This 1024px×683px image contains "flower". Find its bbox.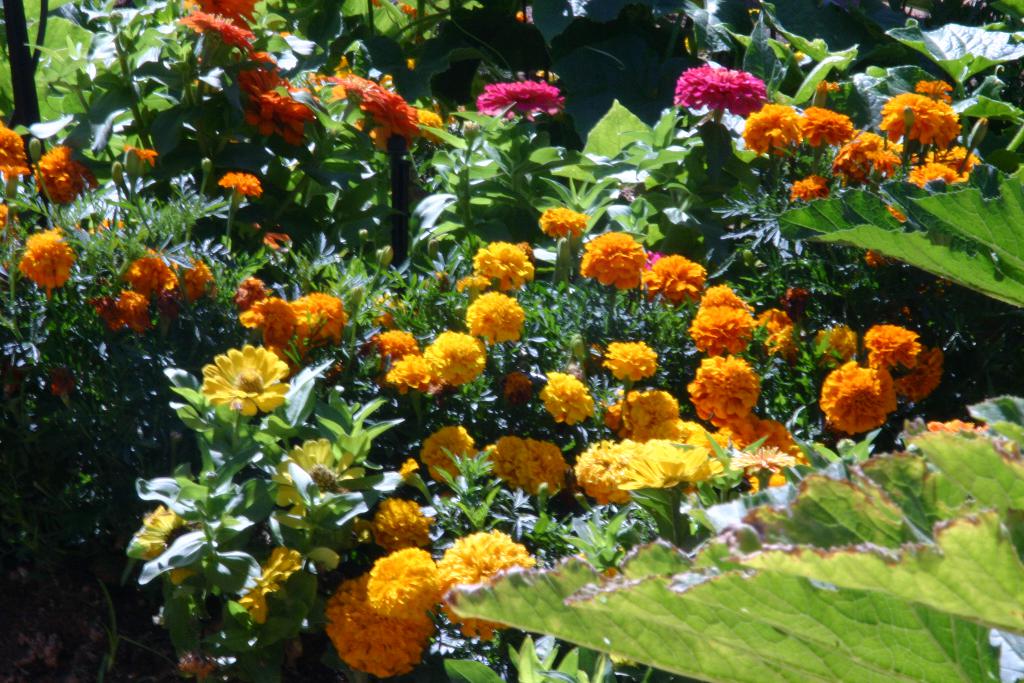
BBox(881, 88, 971, 148).
